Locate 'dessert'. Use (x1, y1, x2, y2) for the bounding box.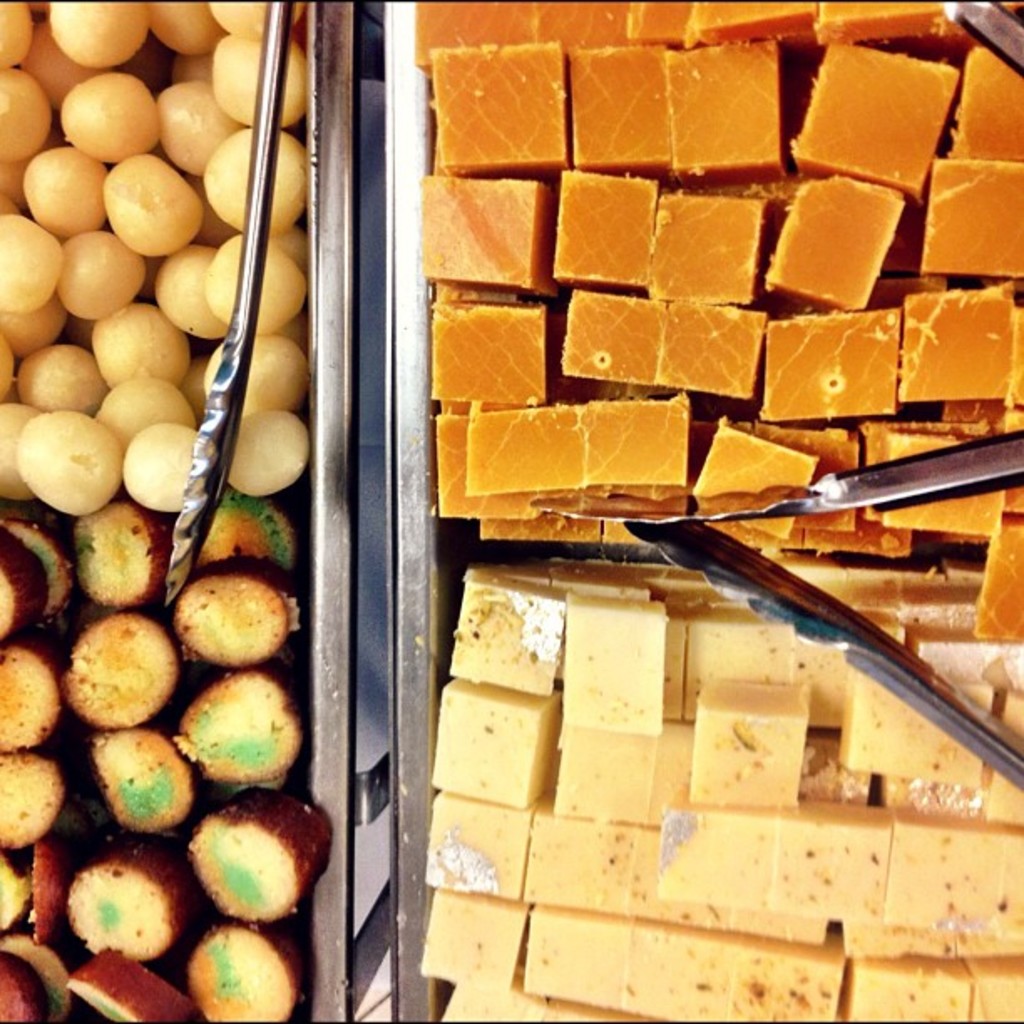
(186, 924, 300, 1016).
